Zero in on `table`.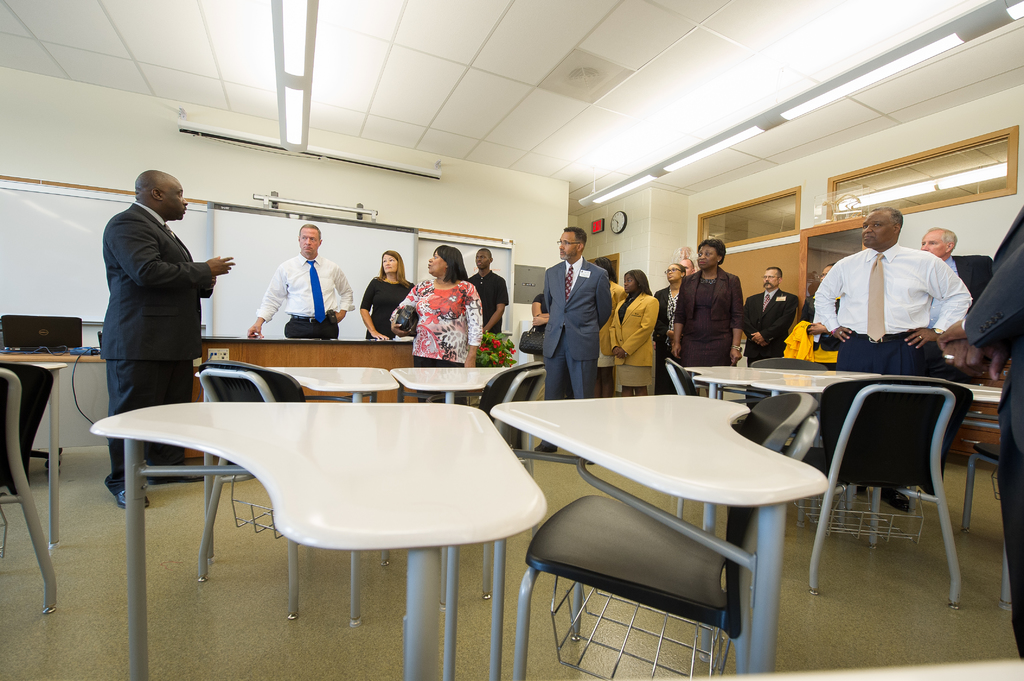
Zeroed in: {"left": 203, "top": 365, "right": 404, "bottom": 565}.
